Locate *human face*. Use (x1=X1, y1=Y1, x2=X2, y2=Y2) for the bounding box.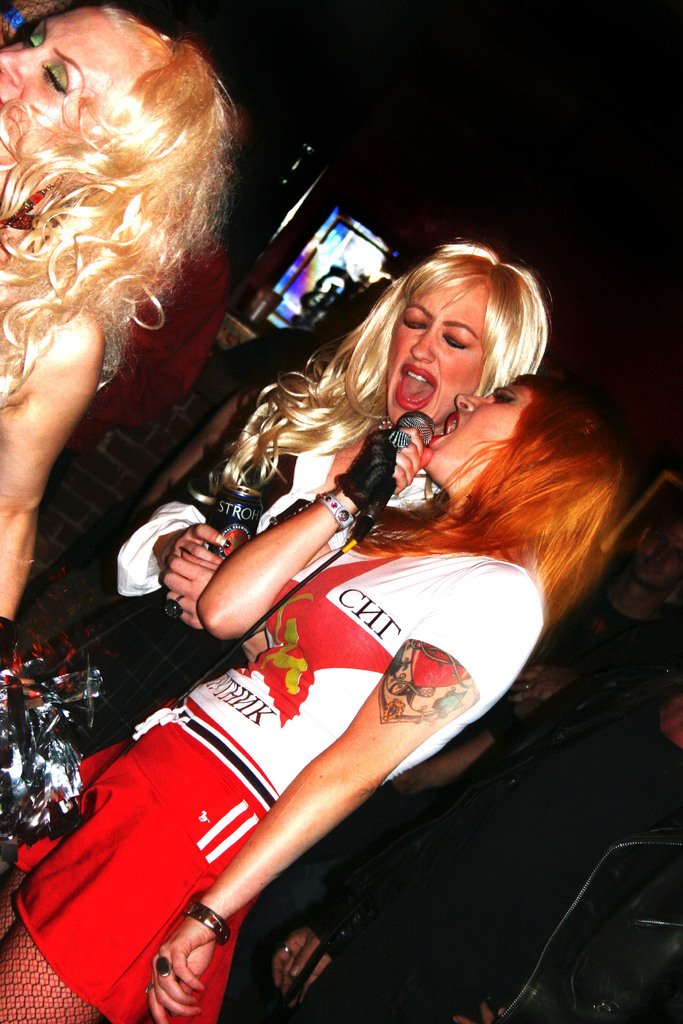
(x1=0, y1=4, x2=138, y2=116).
